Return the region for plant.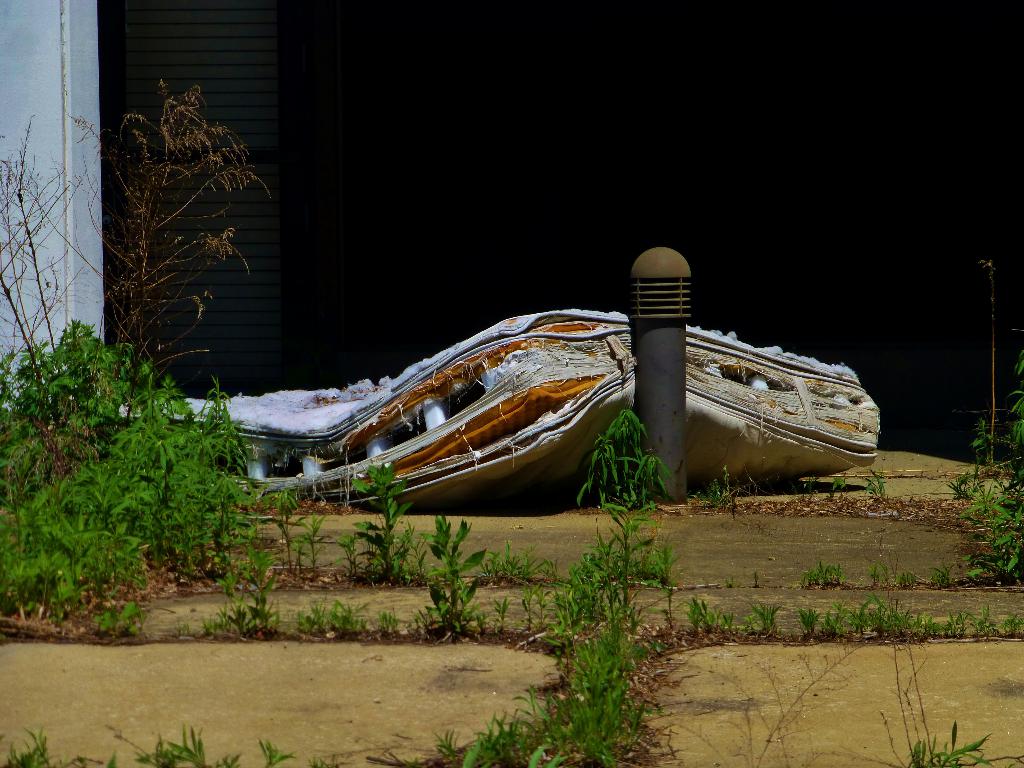
select_region(975, 602, 1002, 634).
